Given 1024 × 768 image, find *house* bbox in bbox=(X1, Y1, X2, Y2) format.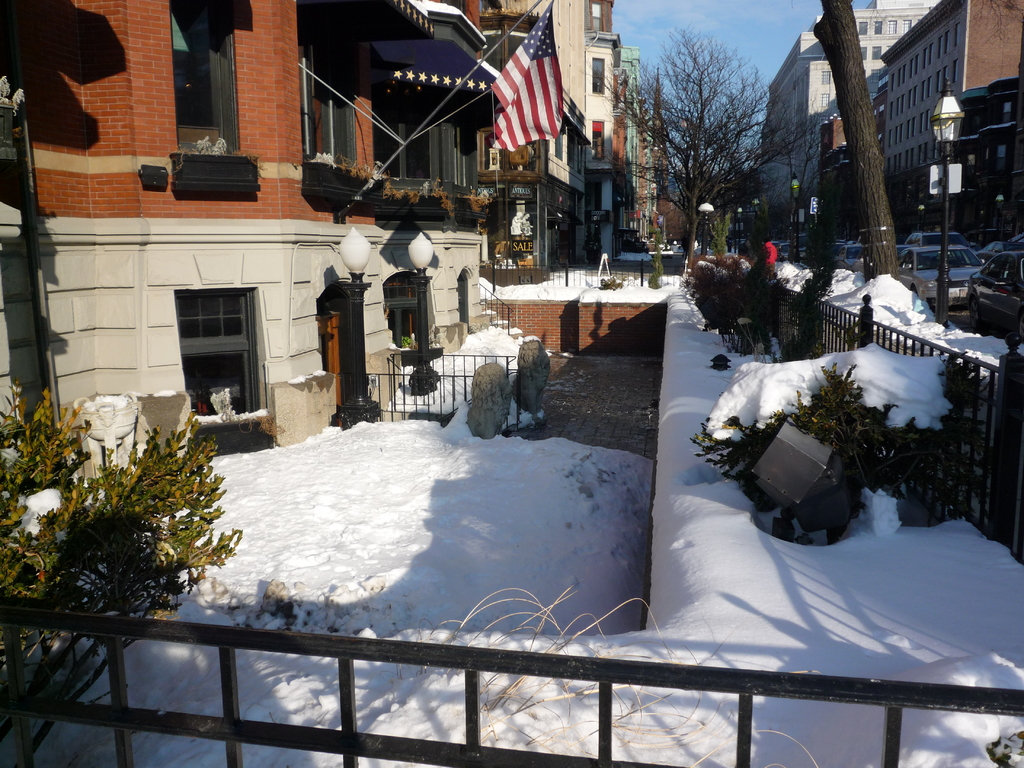
bbox=(472, 0, 552, 284).
